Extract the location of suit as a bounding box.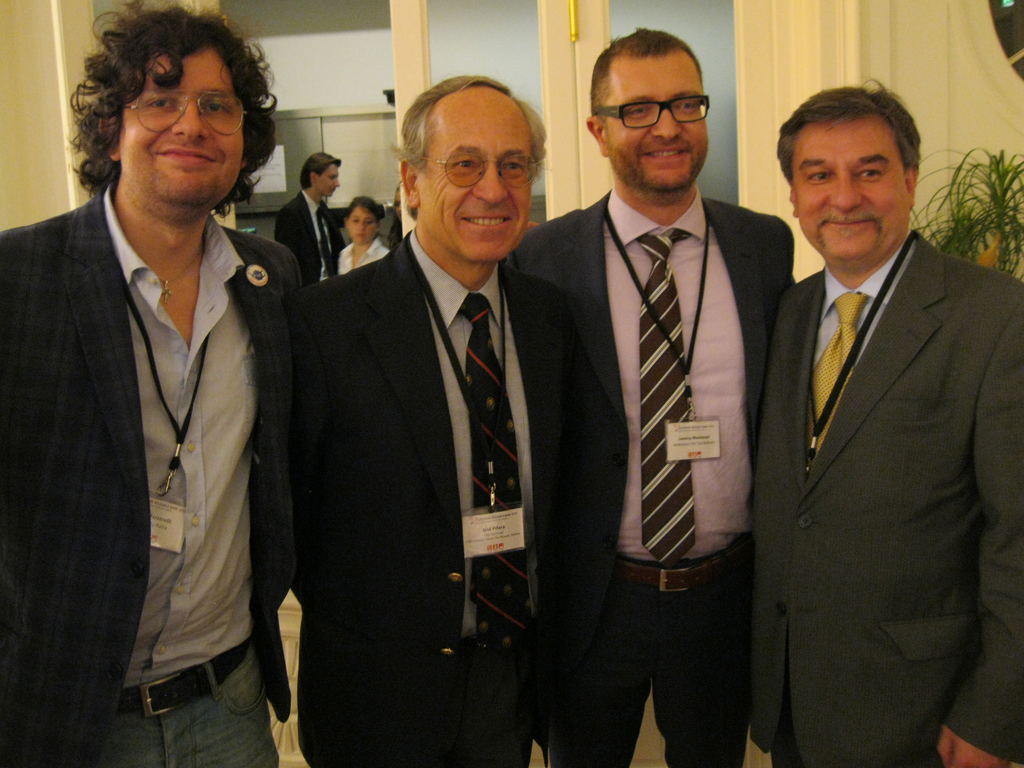
276/187/339/281.
